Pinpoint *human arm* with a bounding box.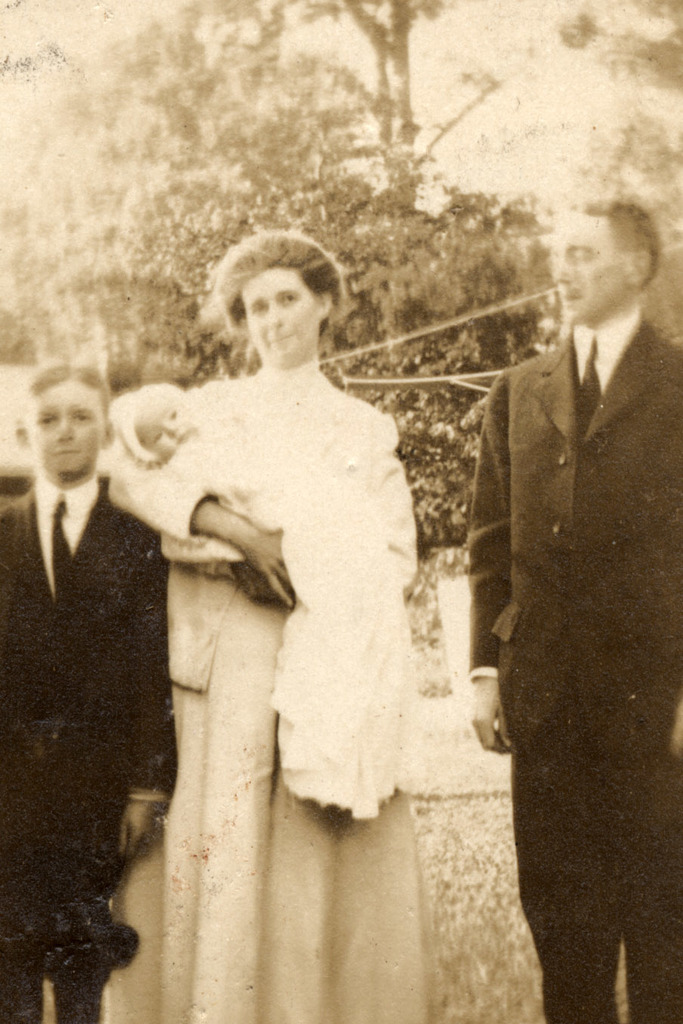
<box>468,379,508,748</box>.
